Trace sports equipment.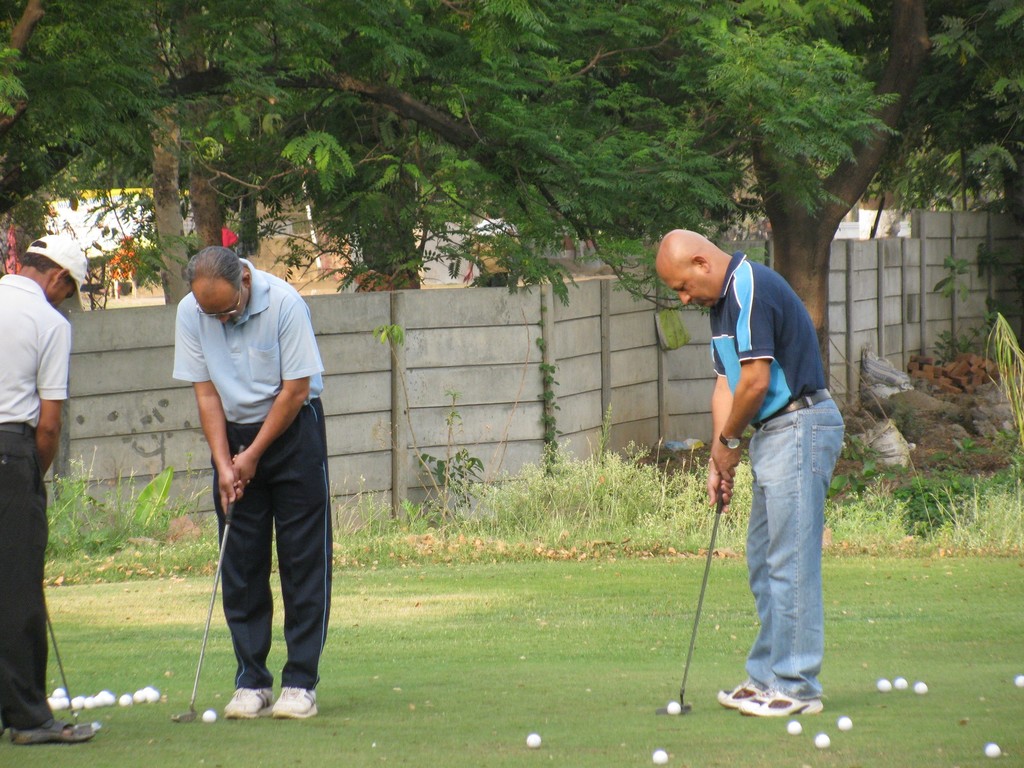
Traced to [657, 471, 724, 715].
